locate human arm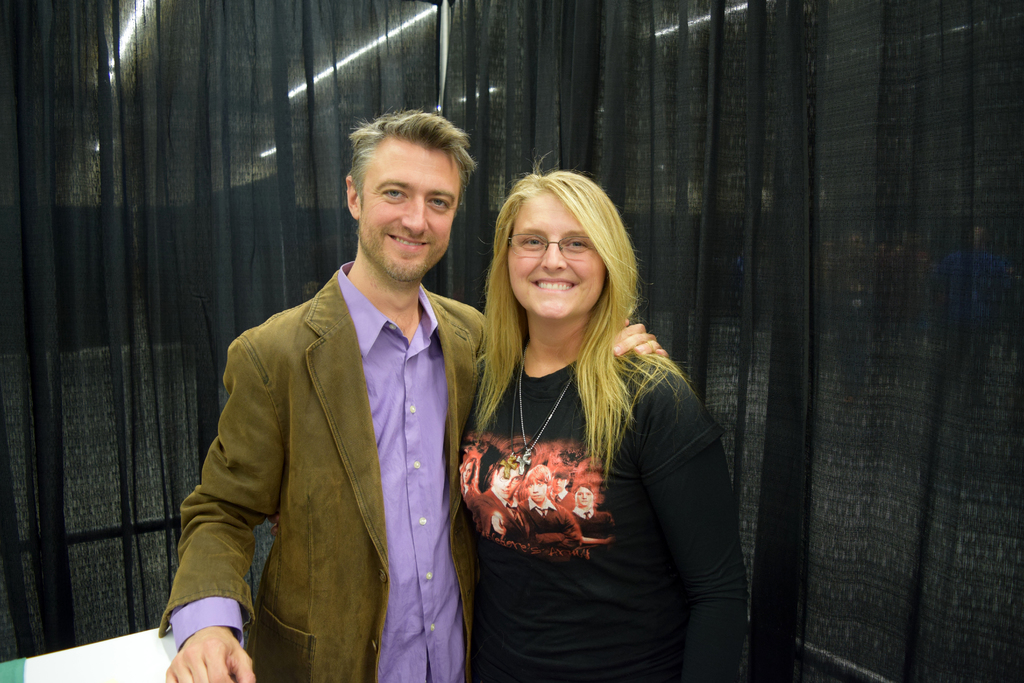
box=[162, 324, 291, 682]
